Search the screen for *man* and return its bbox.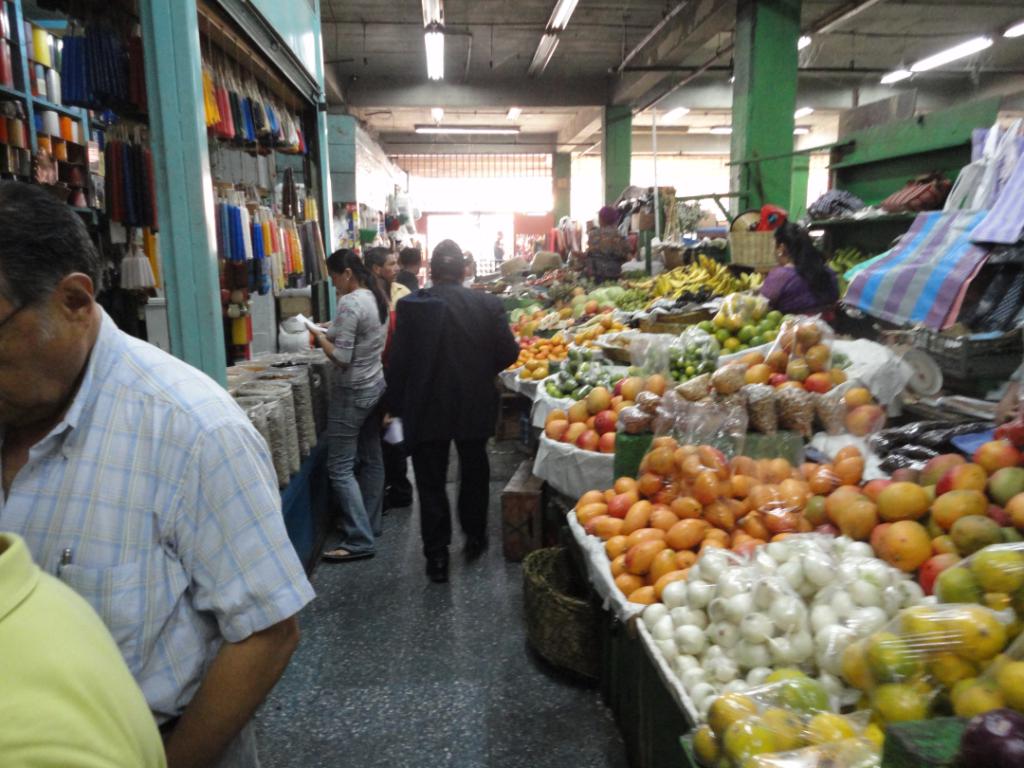
Found: box(12, 206, 303, 747).
